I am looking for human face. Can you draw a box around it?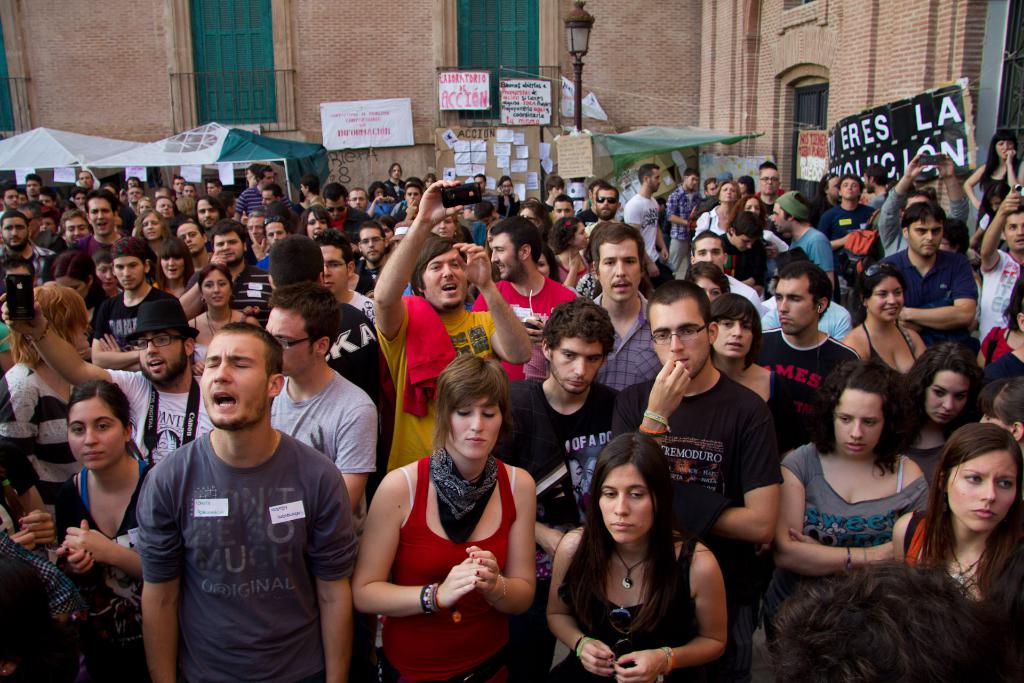
Sure, the bounding box is box(537, 254, 552, 276).
